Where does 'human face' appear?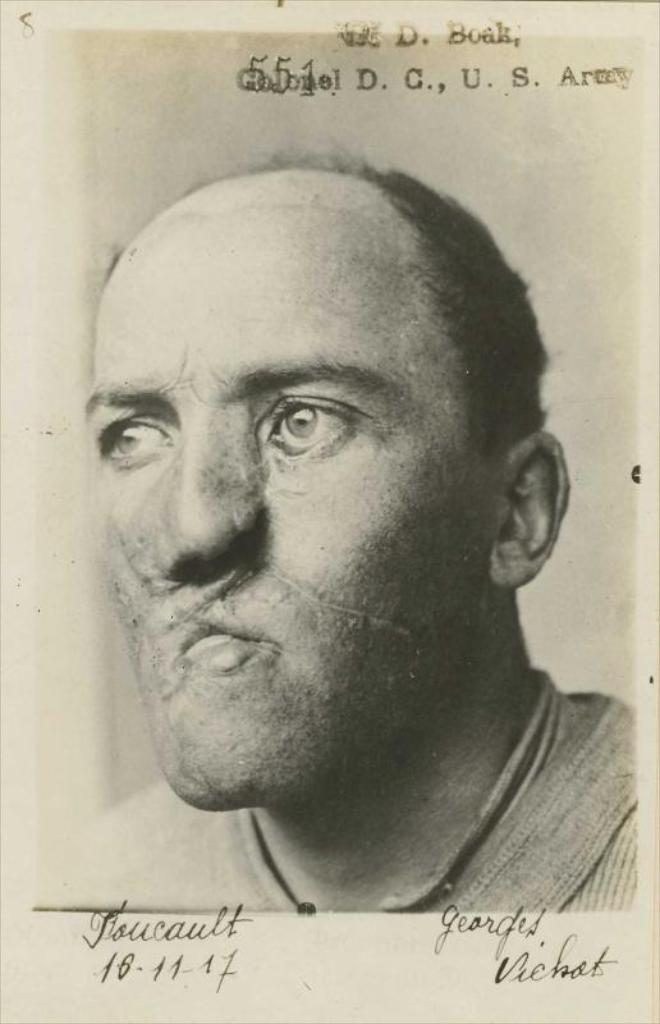
Appears at [left=84, top=255, right=492, bottom=813].
